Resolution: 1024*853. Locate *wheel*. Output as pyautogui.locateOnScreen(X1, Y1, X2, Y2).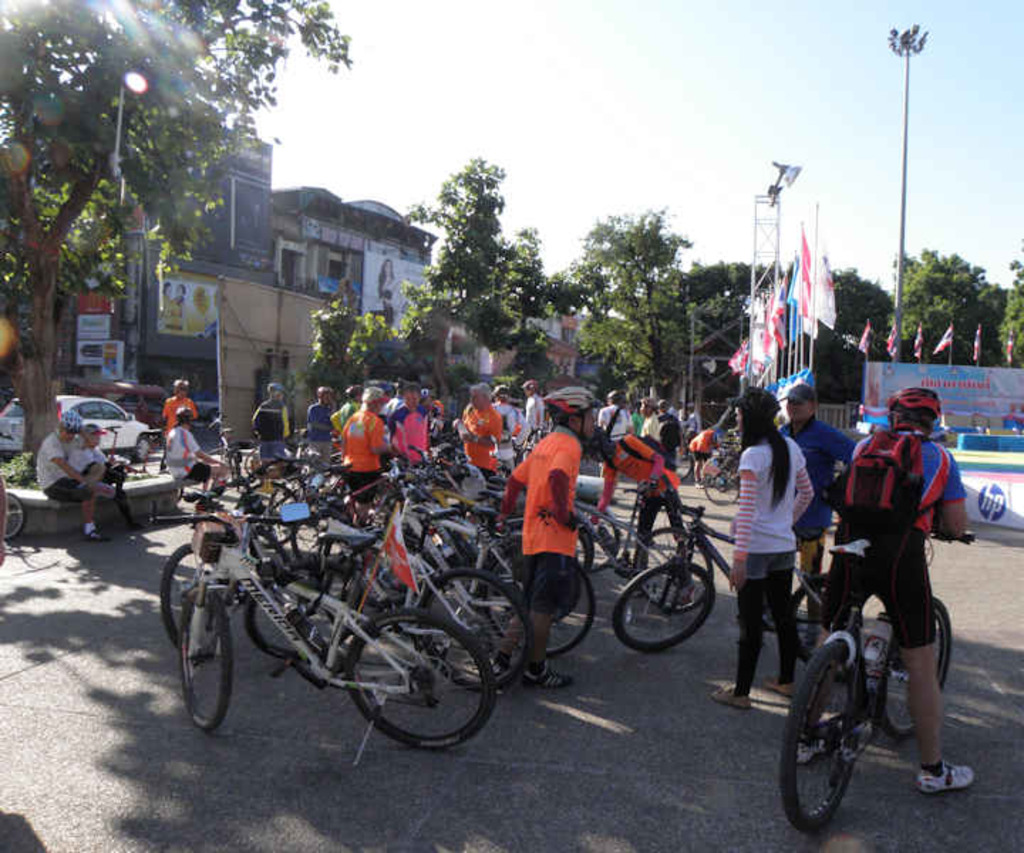
pyautogui.locateOnScreen(592, 508, 616, 566).
